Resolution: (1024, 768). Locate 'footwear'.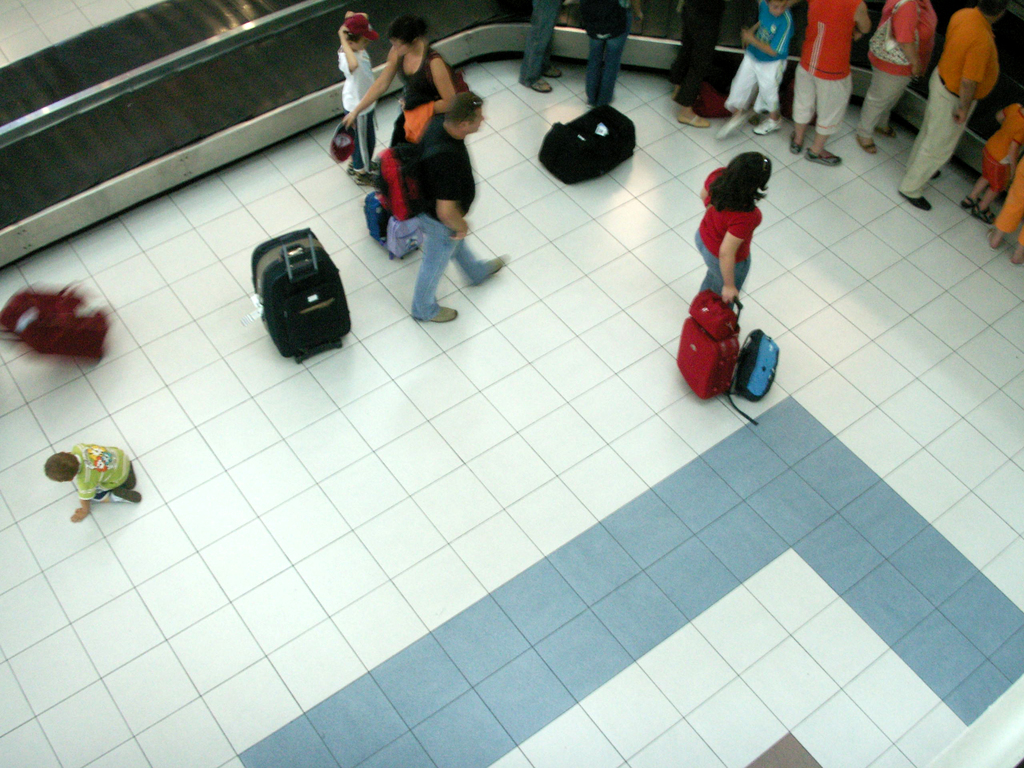
rect(585, 101, 591, 111).
